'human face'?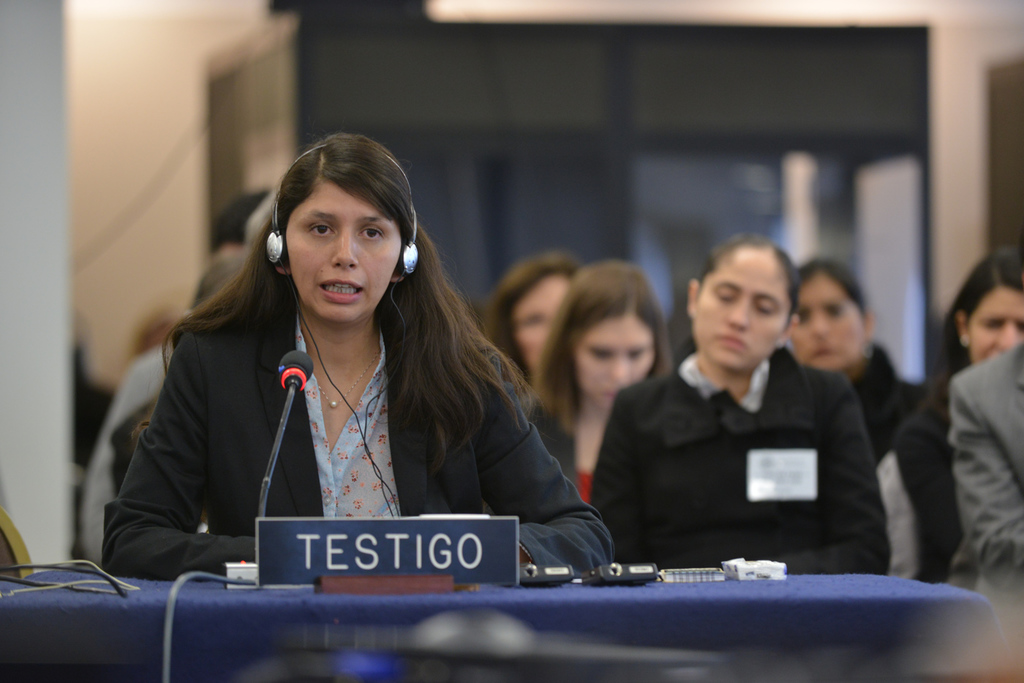
l=961, t=287, r=1023, b=365
